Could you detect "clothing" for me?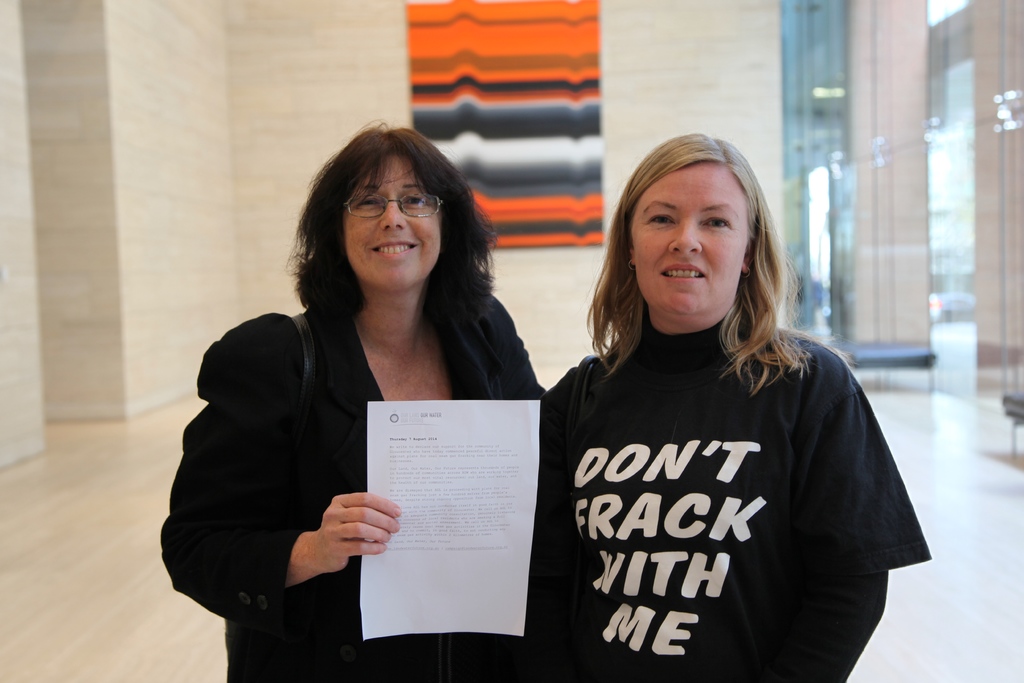
Detection result: select_region(145, 308, 551, 682).
